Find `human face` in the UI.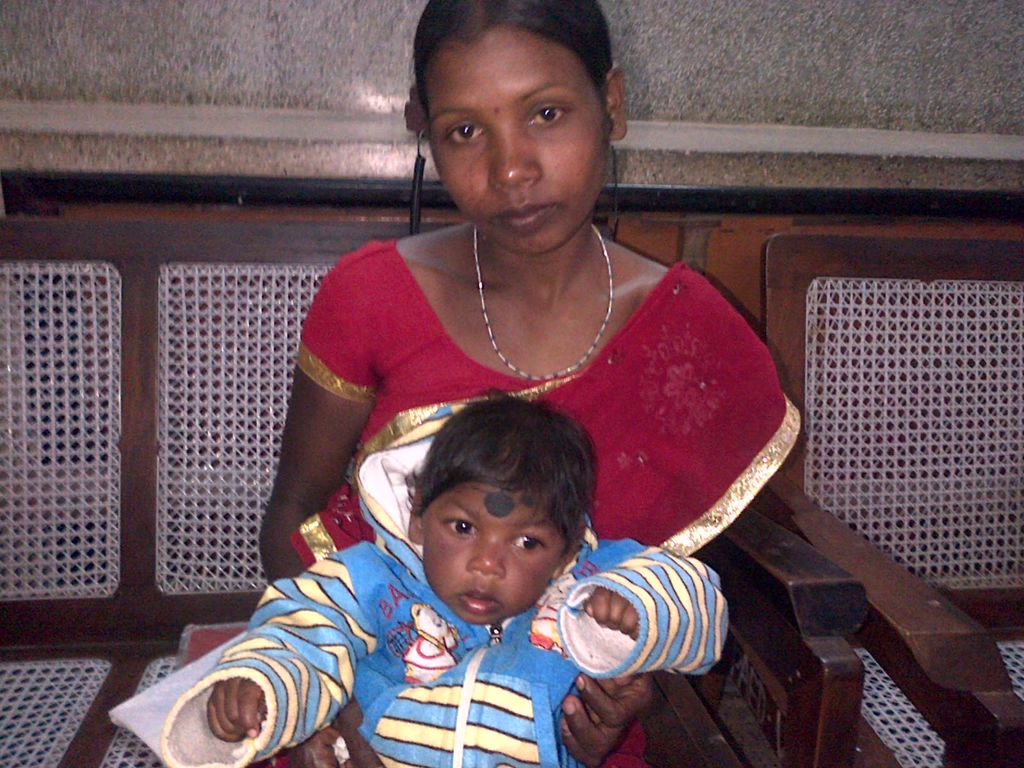
UI element at [x1=421, y1=481, x2=567, y2=623].
